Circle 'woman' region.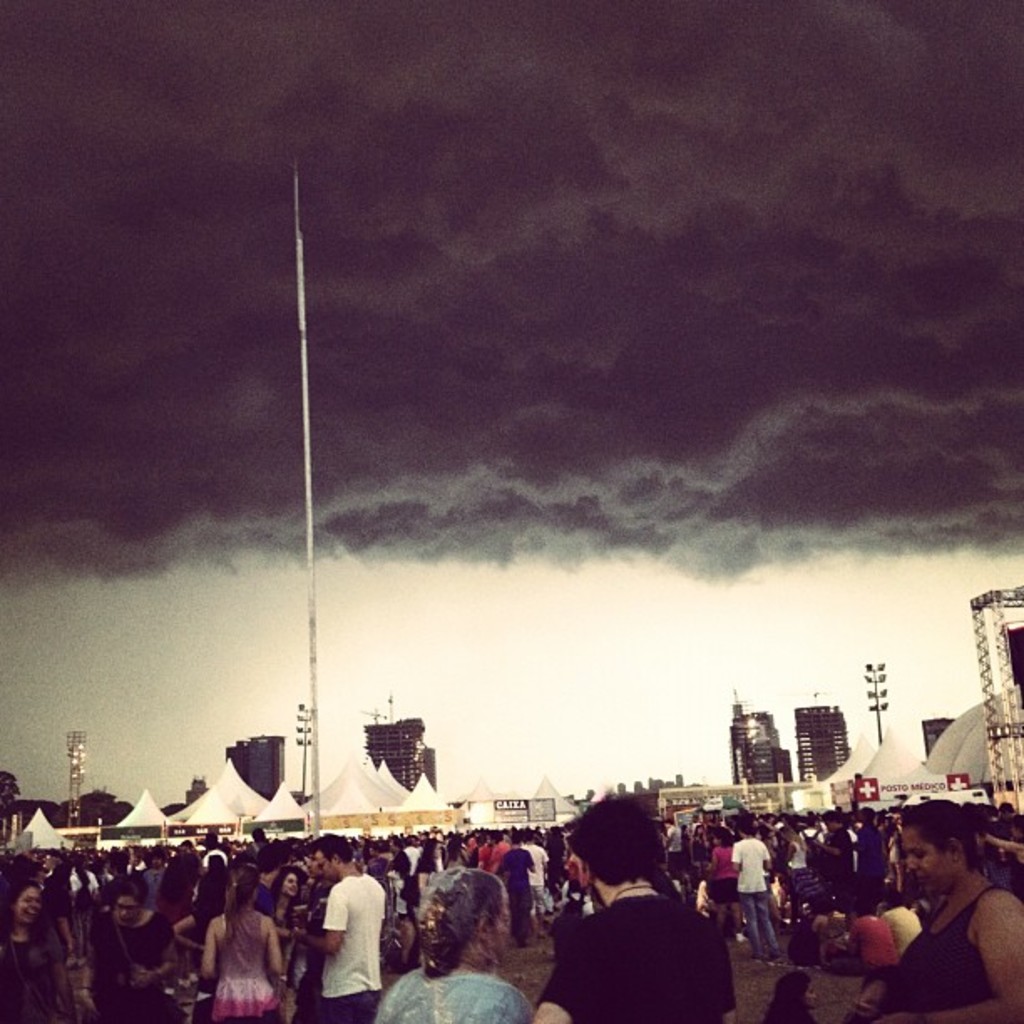
Region: (857,805,1022,1022).
